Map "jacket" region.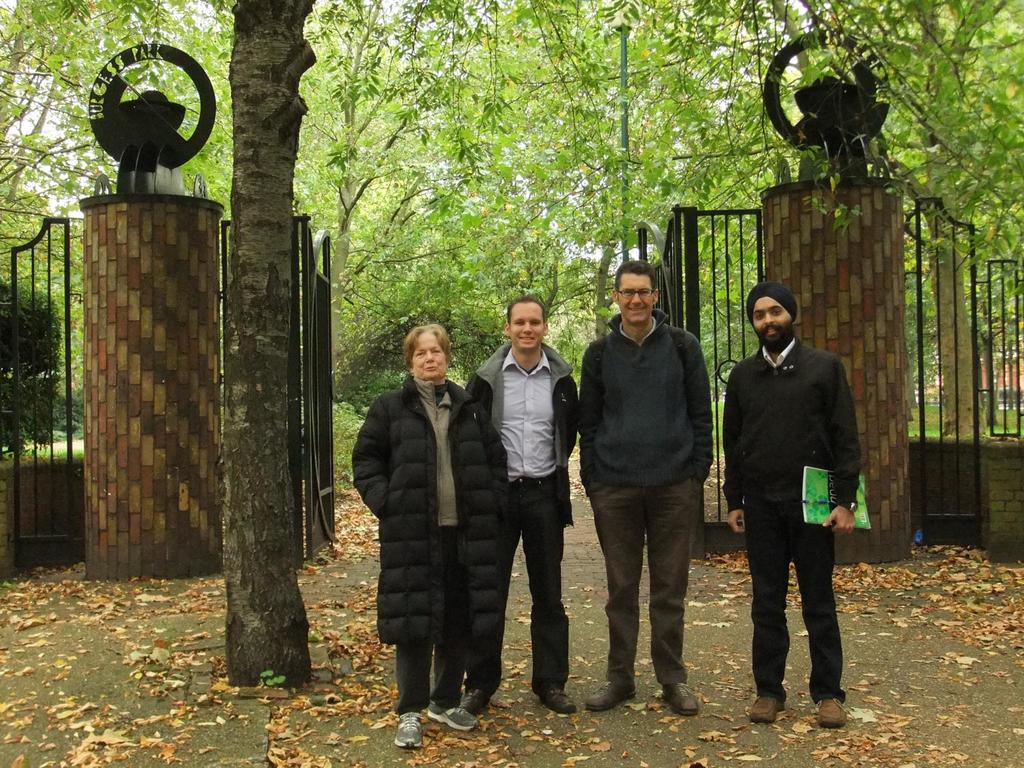
Mapped to region(463, 341, 579, 529).
